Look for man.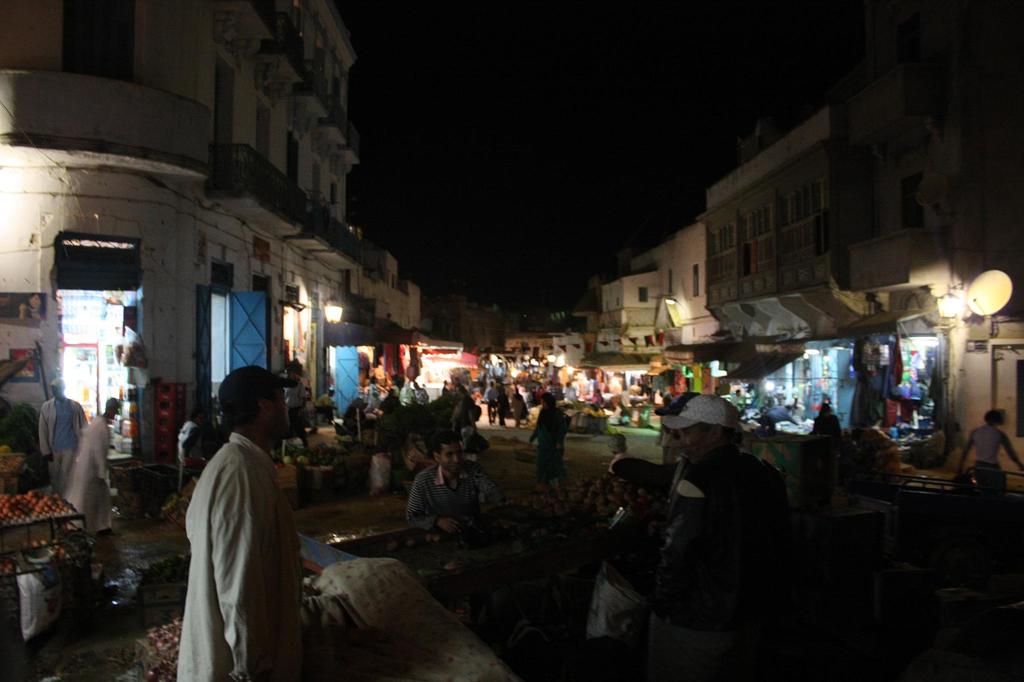
Found: (563,379,577,402).
